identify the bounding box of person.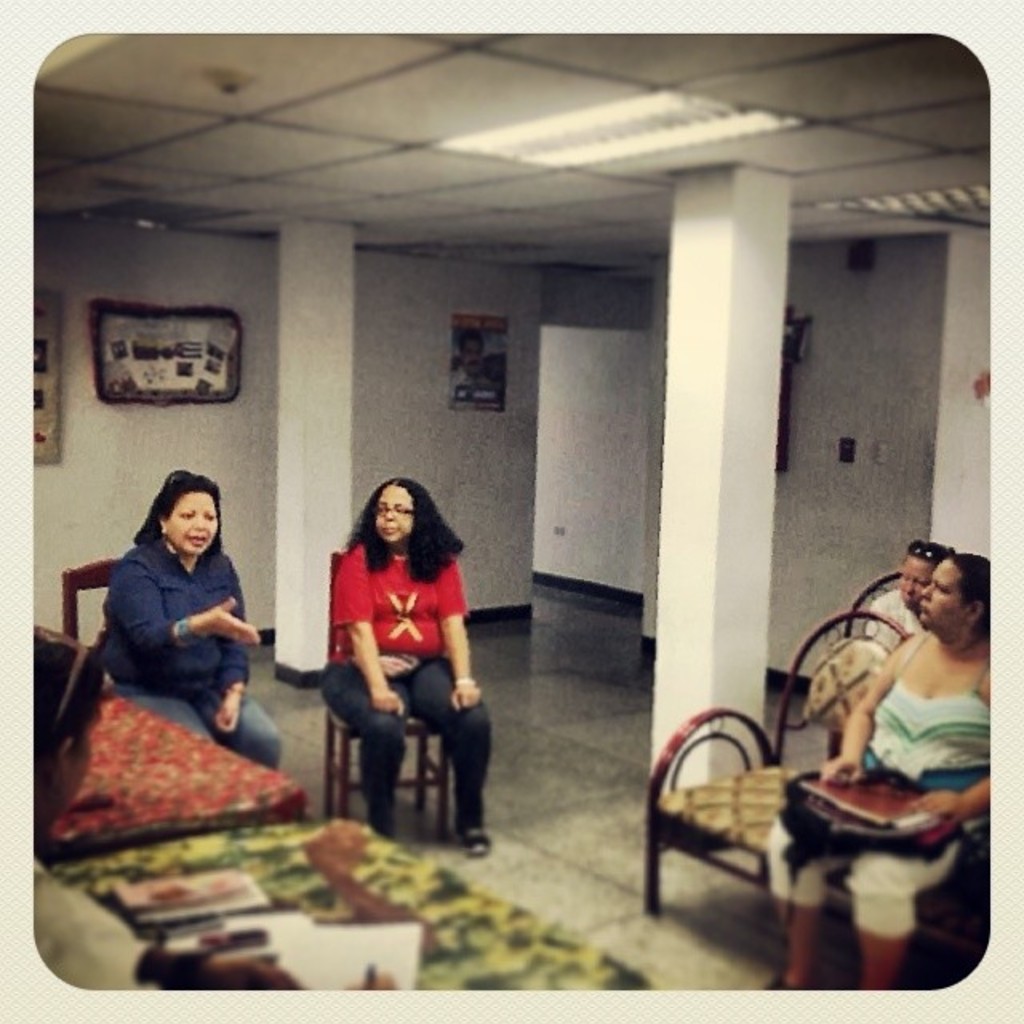
select_region(869, 542, 946, 658).
